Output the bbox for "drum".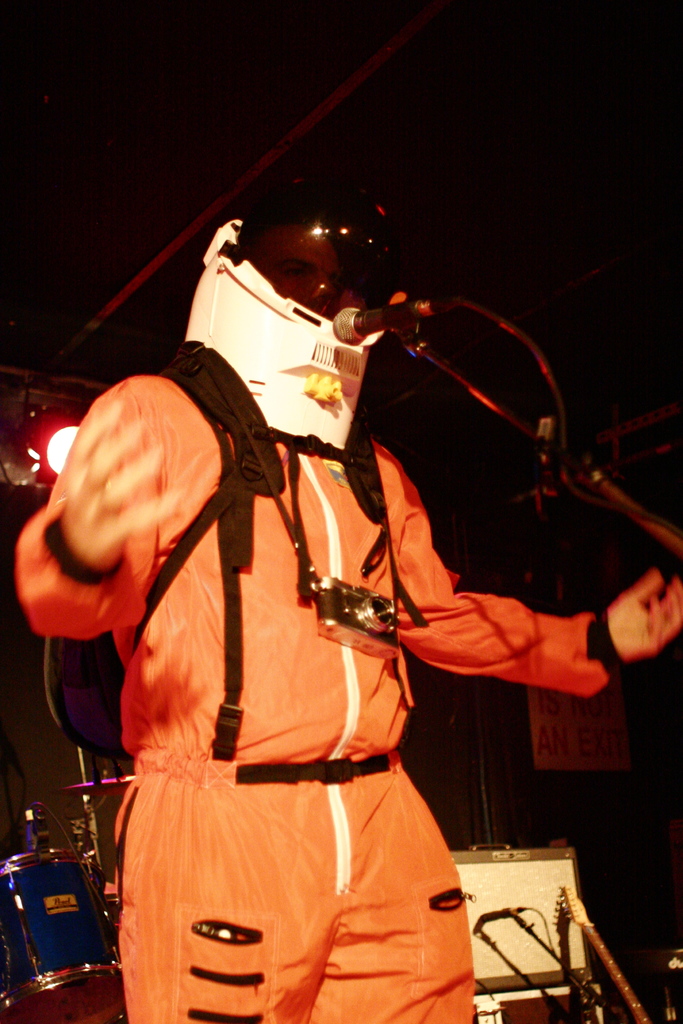
locate(0, 849, 124, 1020).
